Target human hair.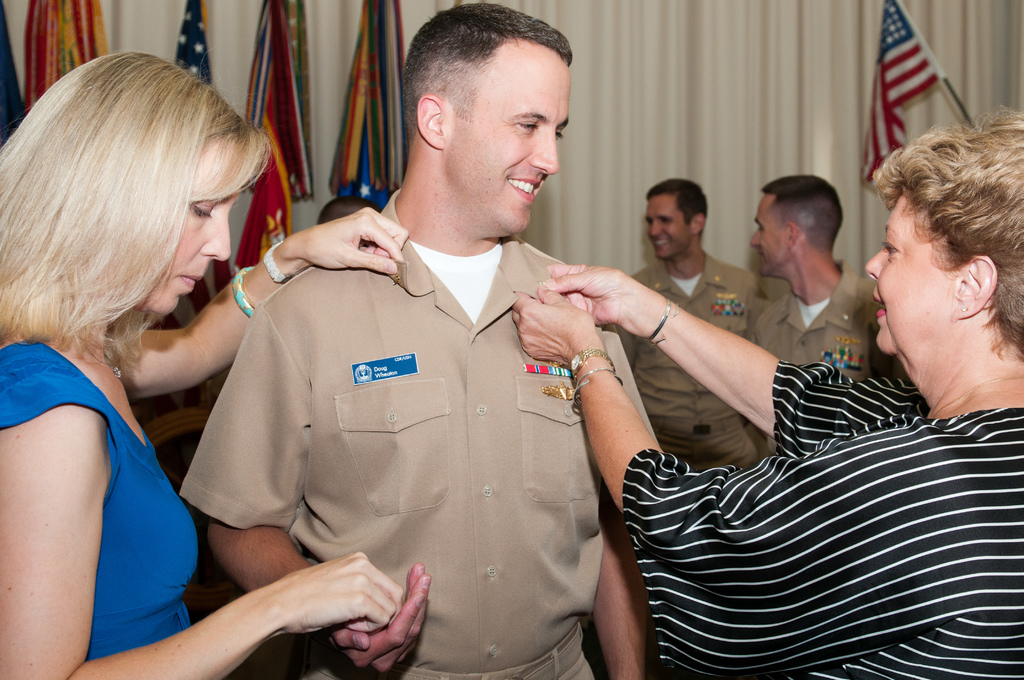
Target region: l=868, t=103, r=1023, b=364.
